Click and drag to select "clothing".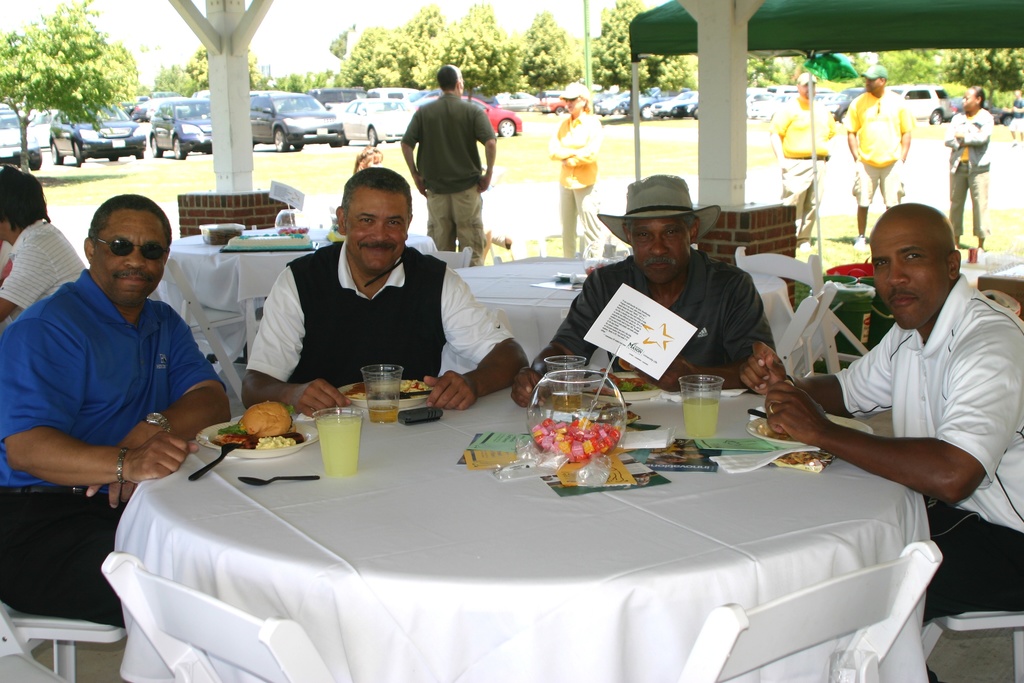
Selection: 952/119/997/169.
